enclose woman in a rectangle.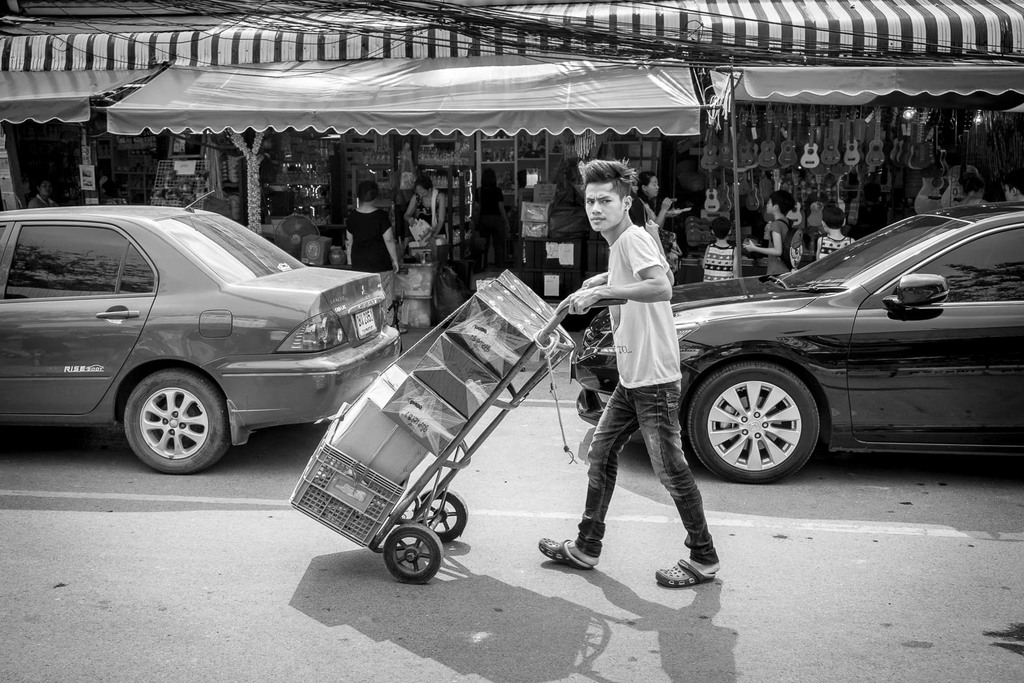
bbox(340, 176, 400, 326).
